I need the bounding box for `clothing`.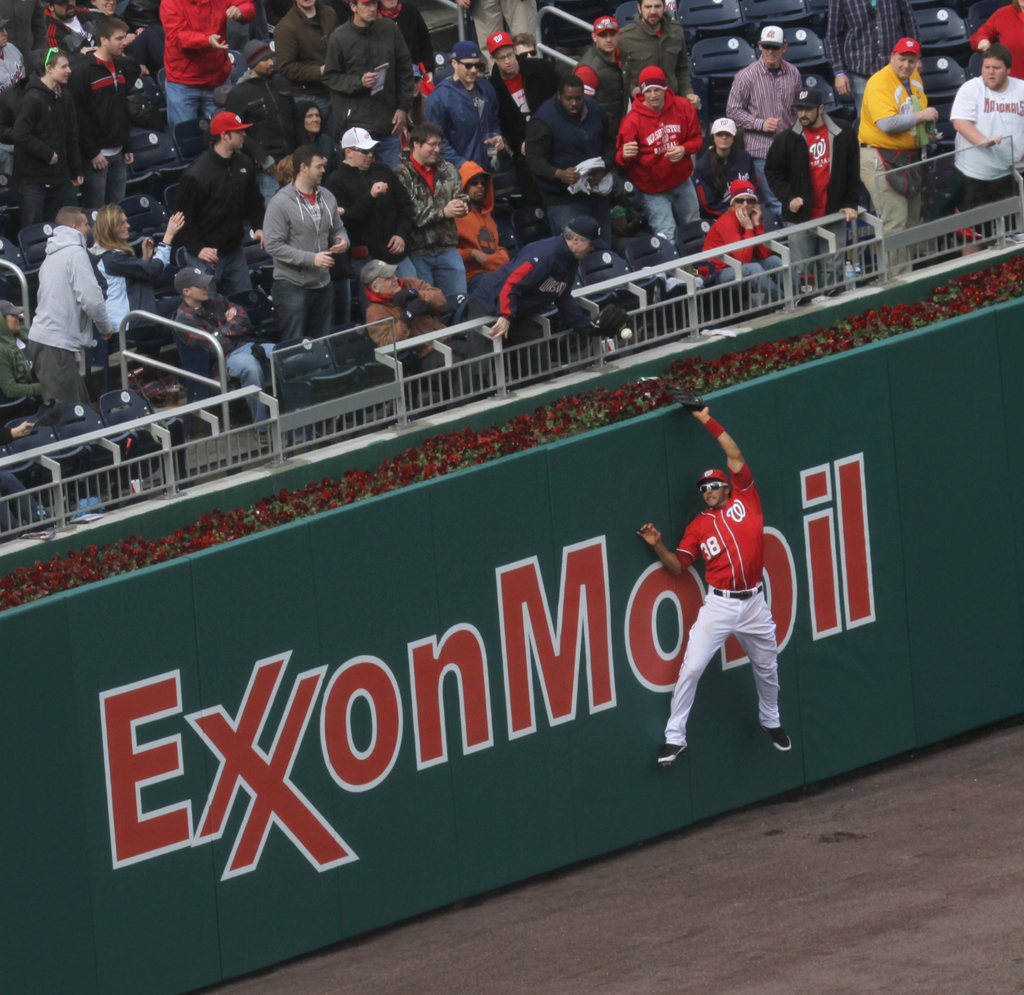
Here it is: [left=405, top=123, right=466, bottom=276].
